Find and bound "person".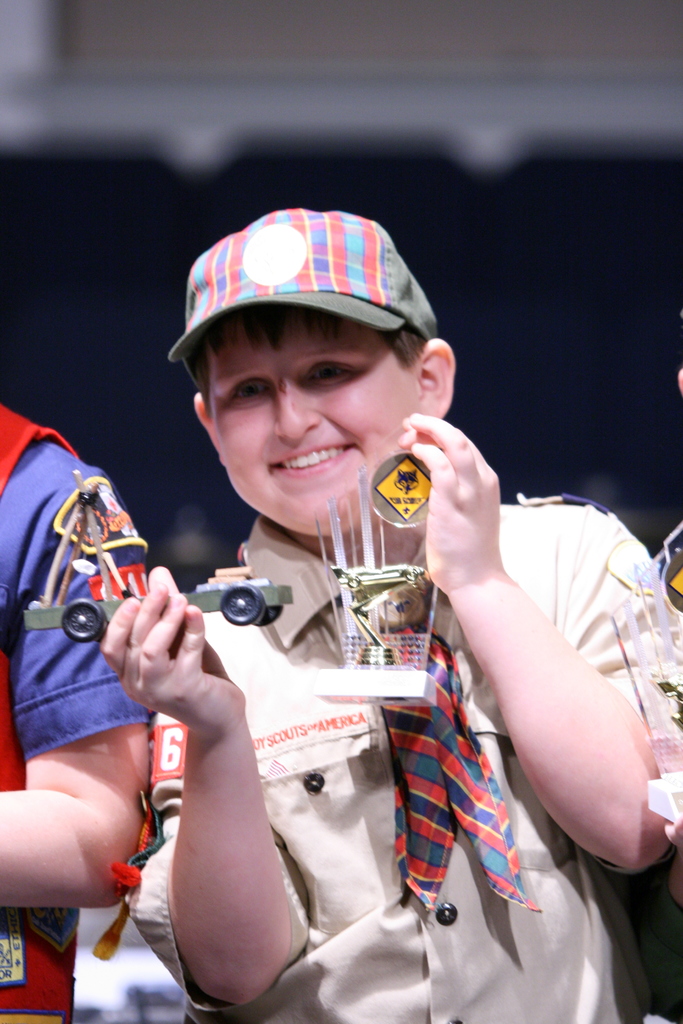
Bound: {"x1": 97, "y1": 211, "x2": 682, "y2": 1023}.
